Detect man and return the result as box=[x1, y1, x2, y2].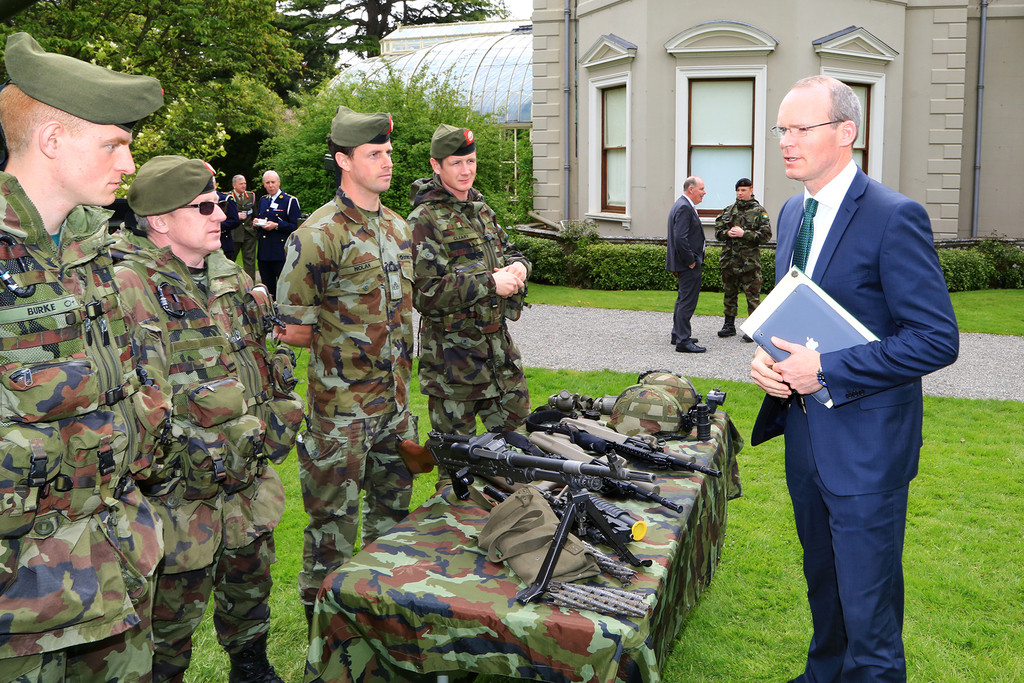
box=[406, 119, 536, 465].
